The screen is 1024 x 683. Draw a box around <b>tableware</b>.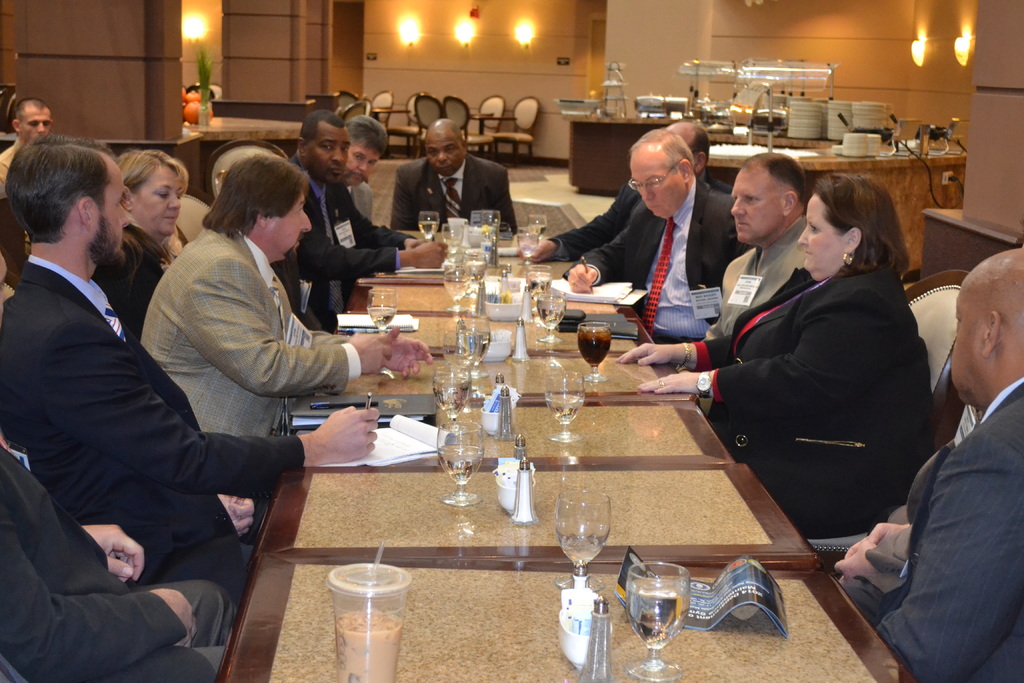
bbox(437, 421, 486, 505).
